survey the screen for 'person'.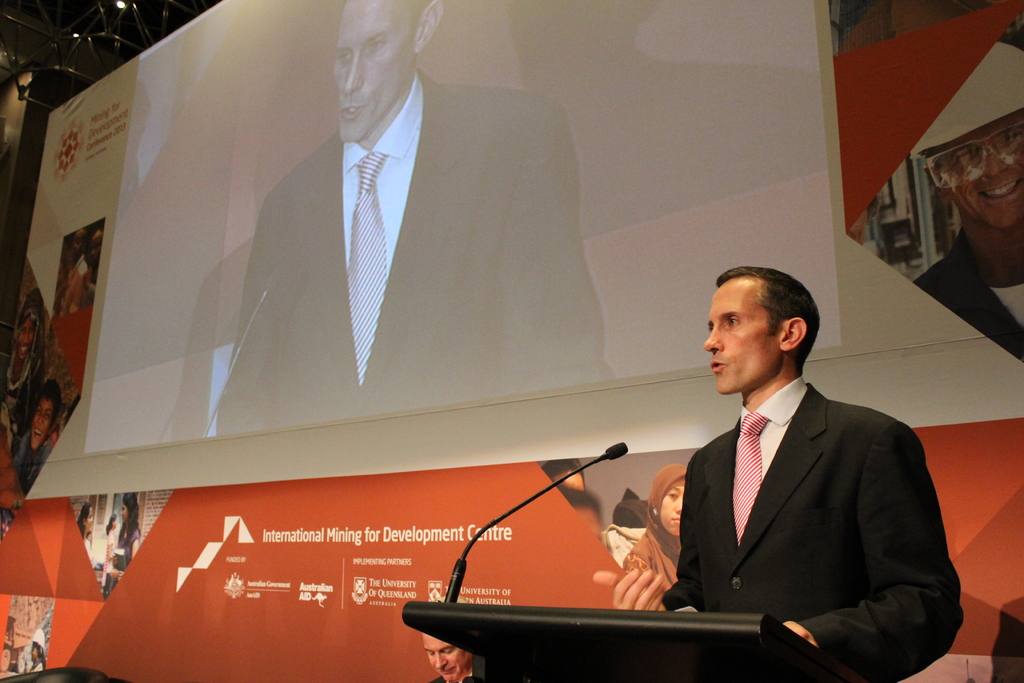
Survey found: [669, 256, 940, 675].
